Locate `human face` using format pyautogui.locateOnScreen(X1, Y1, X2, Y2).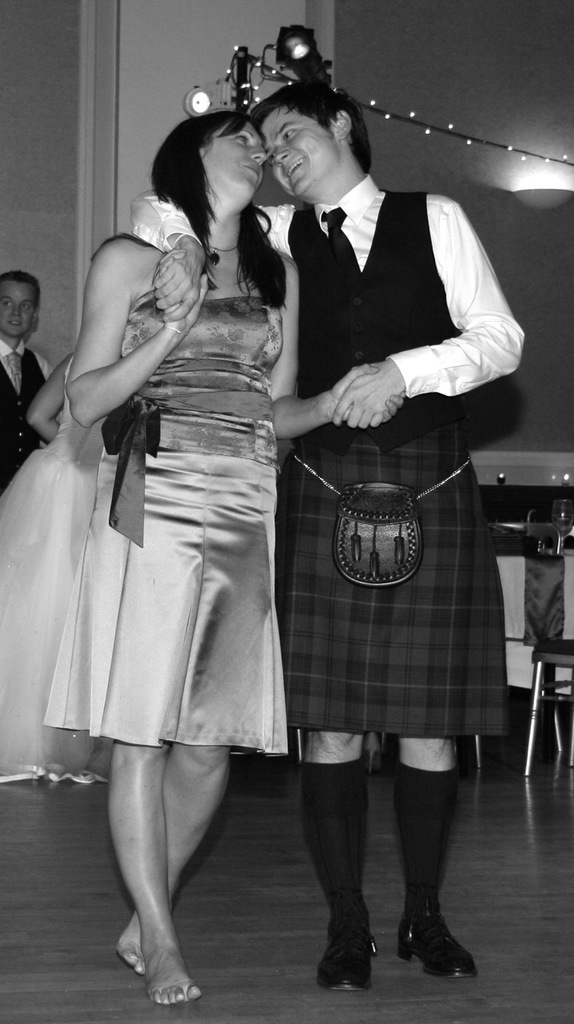
pyautogui.locateOnScreen(5, 280, 33, 339).
